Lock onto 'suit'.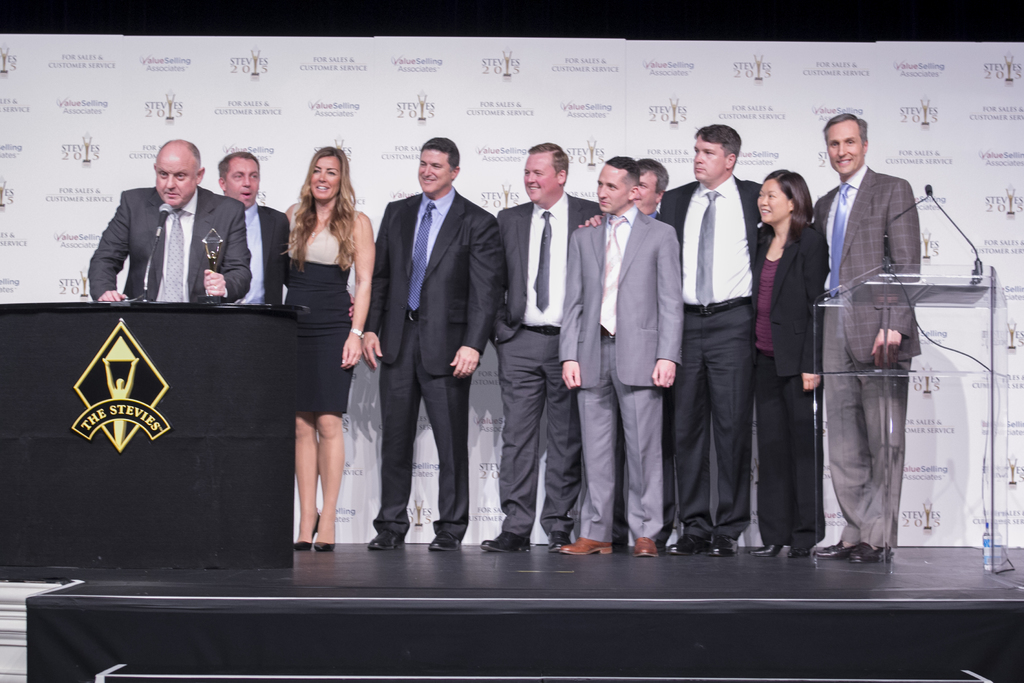
Locked: bbox=[499, 201, 607, 541].
